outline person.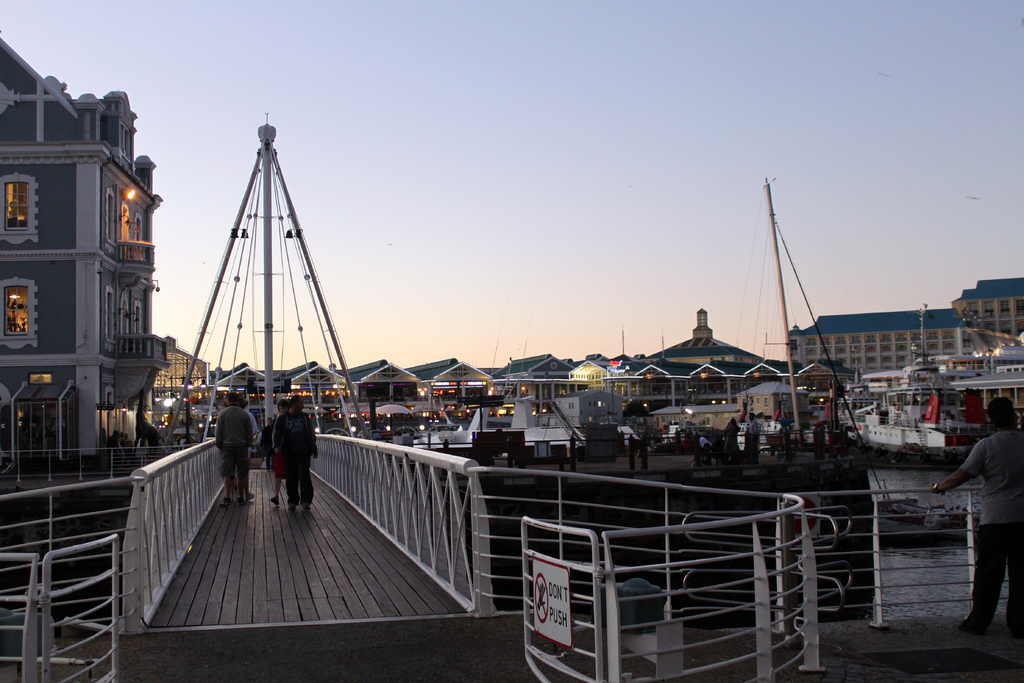
Outline: 748,410,758,466.
